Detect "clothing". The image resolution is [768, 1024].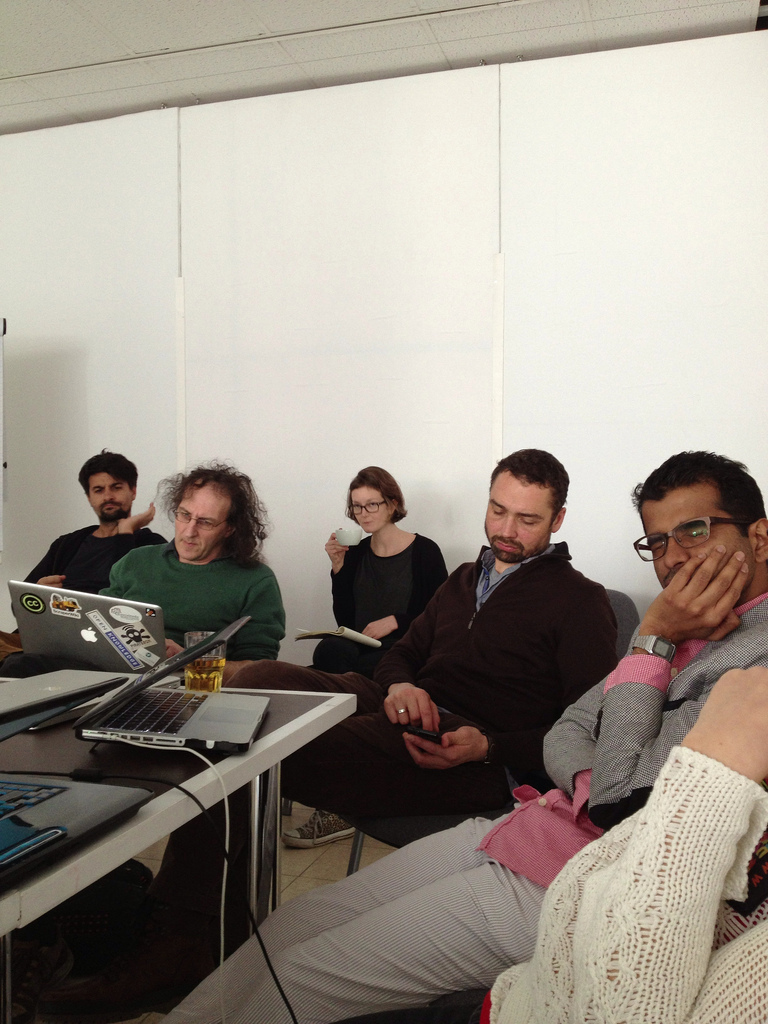
x1=88 y1=540 x2=291 y2=659.
